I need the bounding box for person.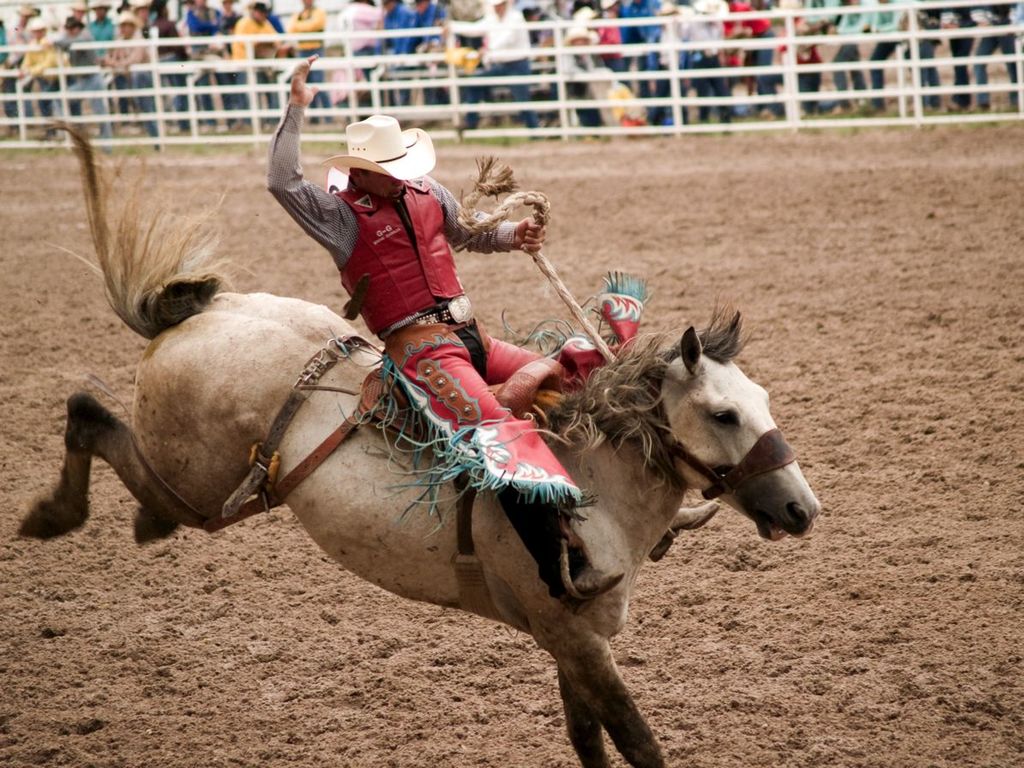
Here it is: 261/57/573/604.
